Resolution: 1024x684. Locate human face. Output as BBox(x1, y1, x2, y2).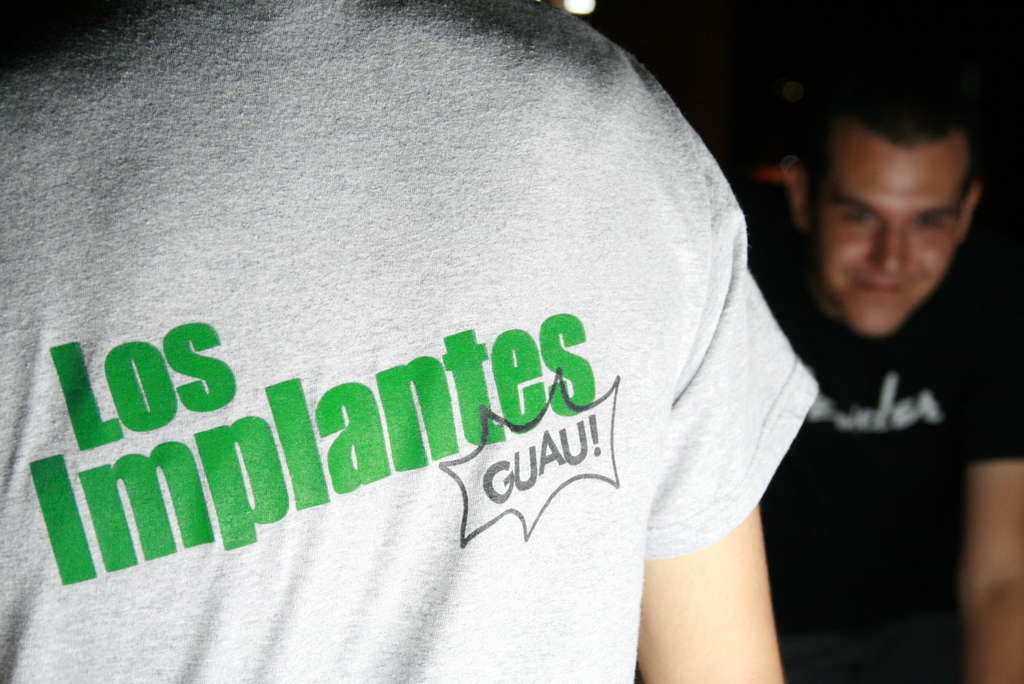
BBox(811, 133, 957, 334).
